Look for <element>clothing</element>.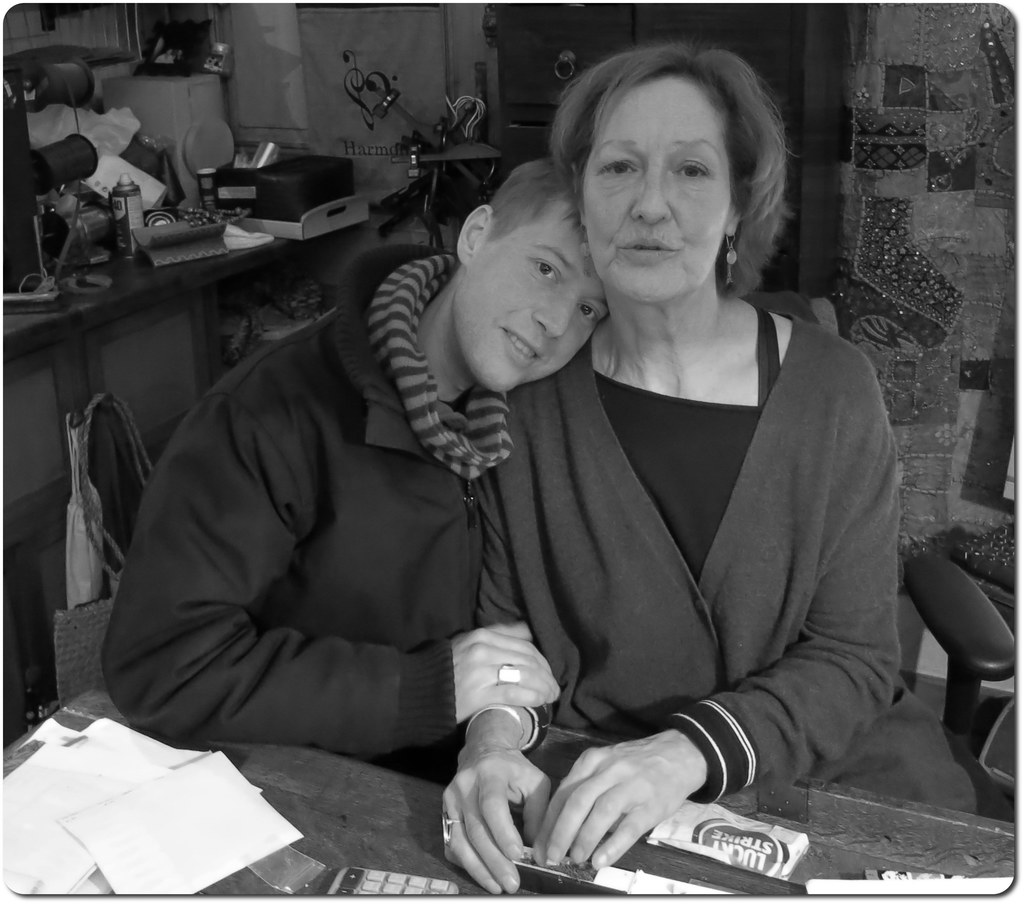
Found: 94, 237, 511, 786.
